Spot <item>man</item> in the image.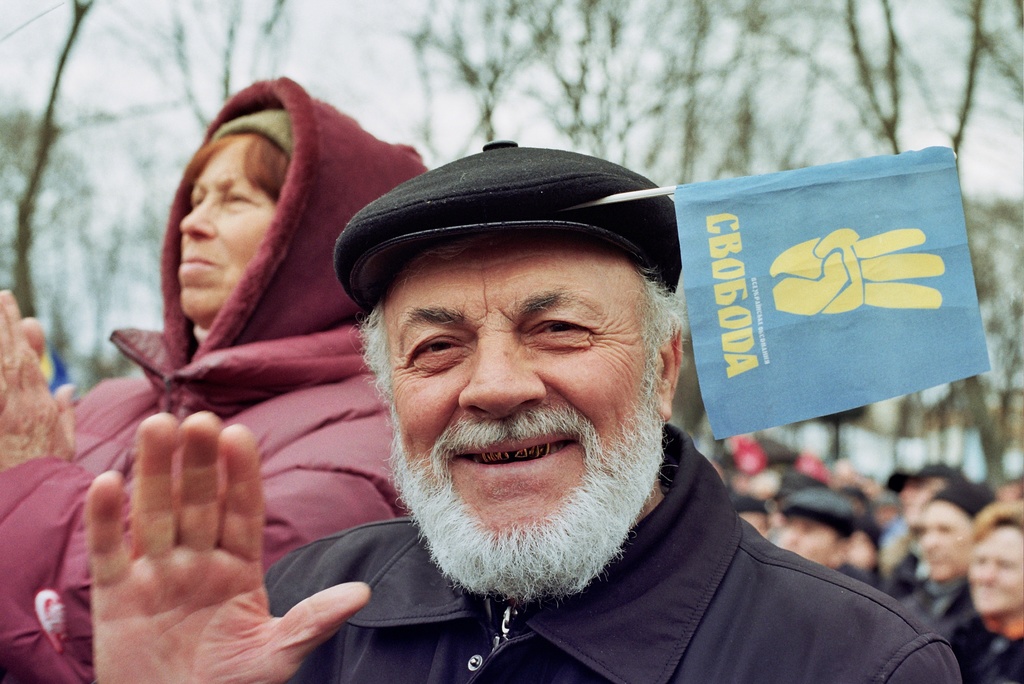
<item>man</item> found at bbox=(899, 487, 981, 656).
